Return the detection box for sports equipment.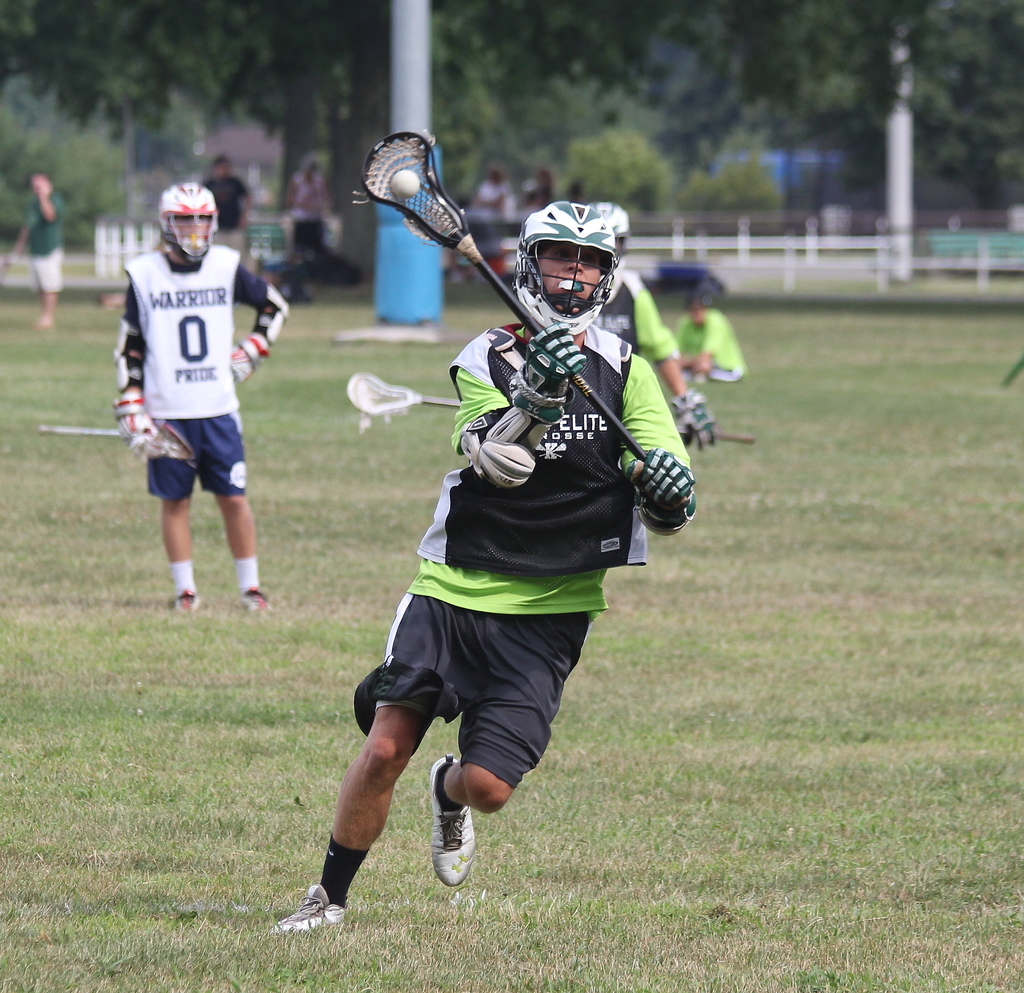
[x1=632, y1=442, x2=699, y2=537].
